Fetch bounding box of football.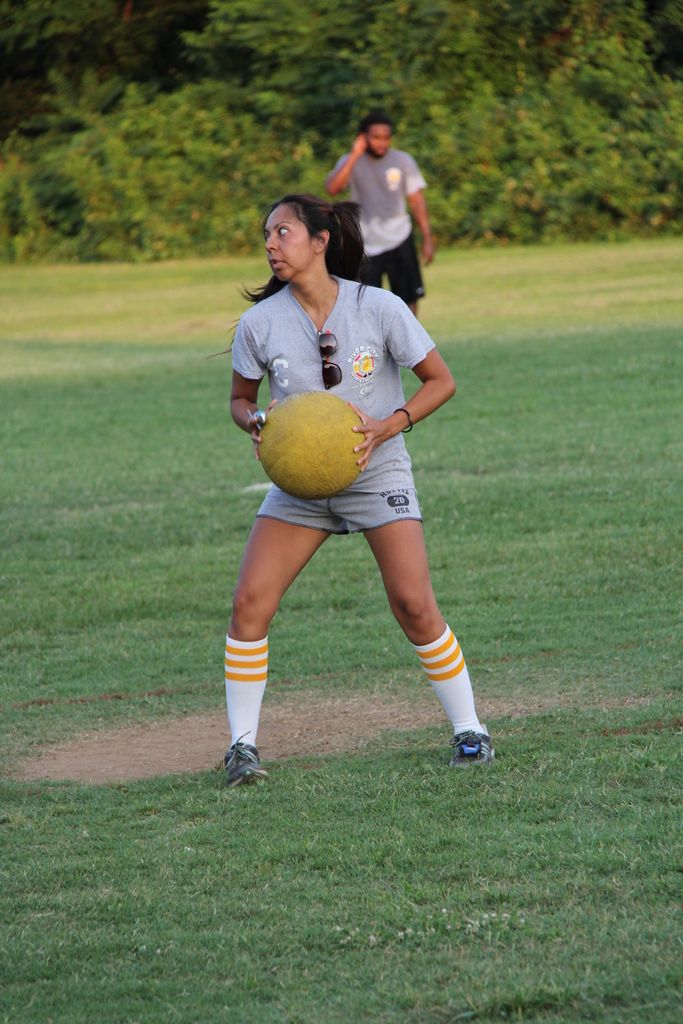
Bbox: l=256, t=389, r=373, b=500.
